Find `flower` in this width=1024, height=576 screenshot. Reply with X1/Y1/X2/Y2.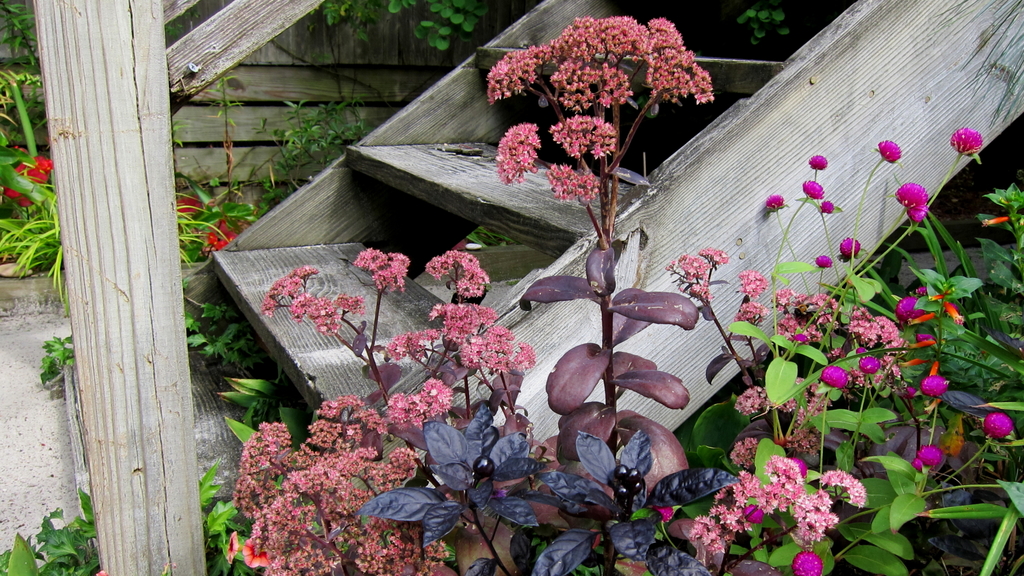
765/192/786/212.
